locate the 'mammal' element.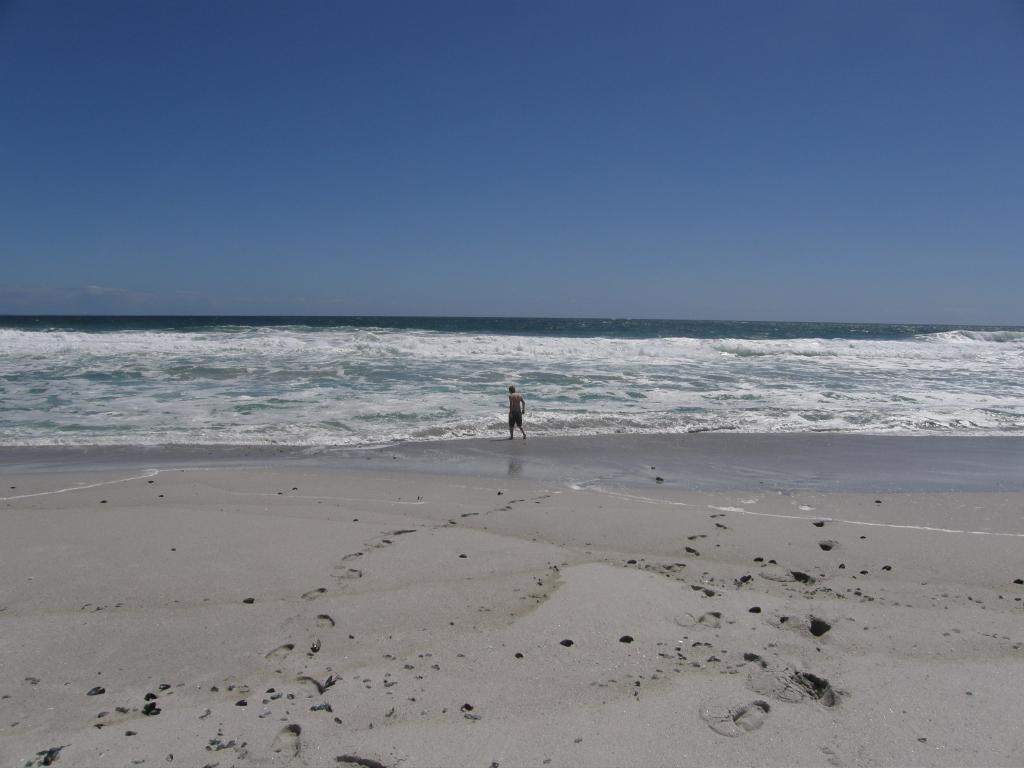
Element bbox: [493, 380, 541, 440].
